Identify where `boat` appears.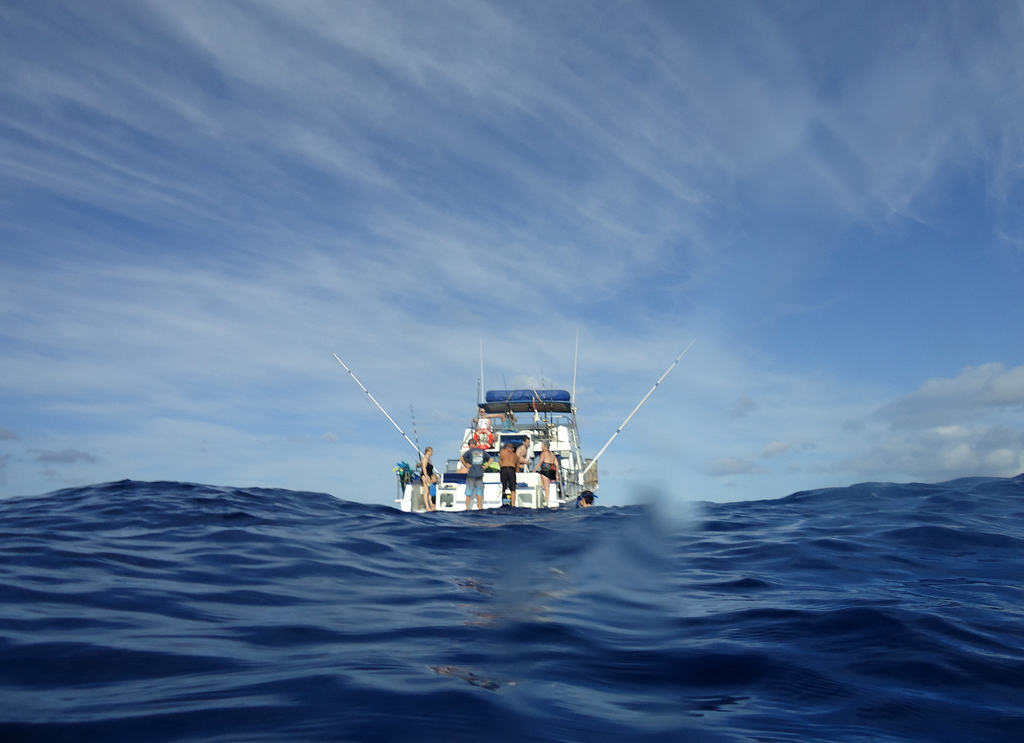
Appears at crop(362, 368, 644, 529).
